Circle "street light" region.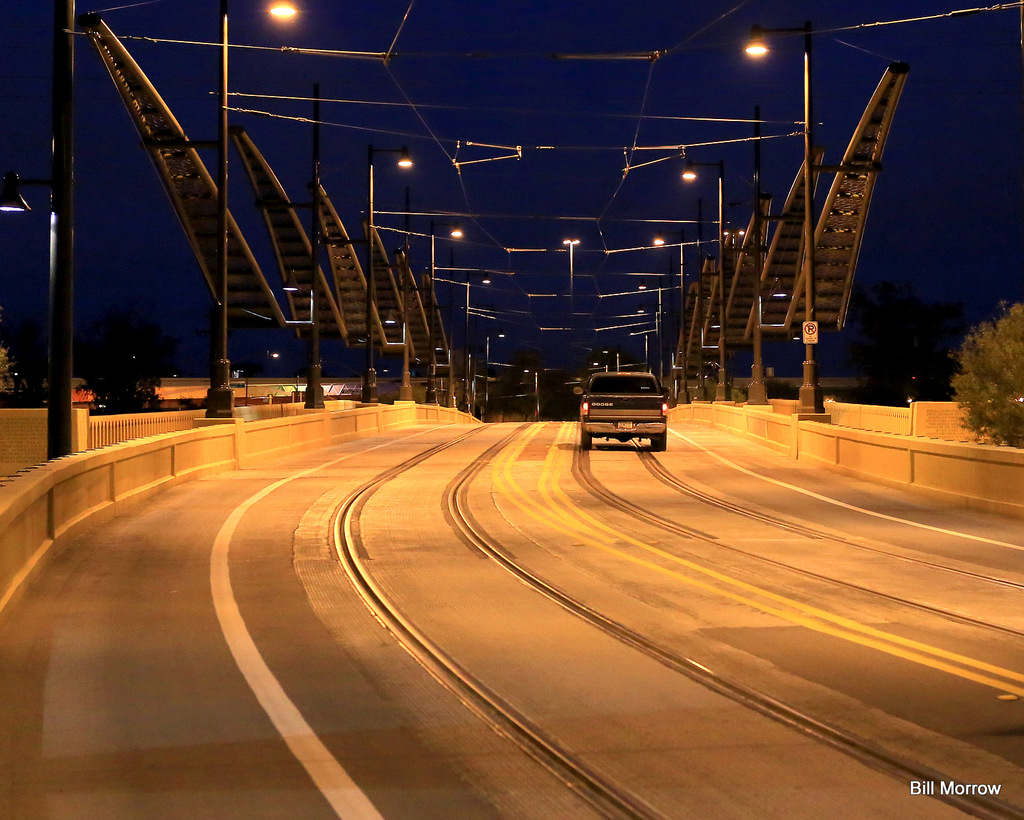
Region: (x1=640, y1=280, x2=668, y2=400).
